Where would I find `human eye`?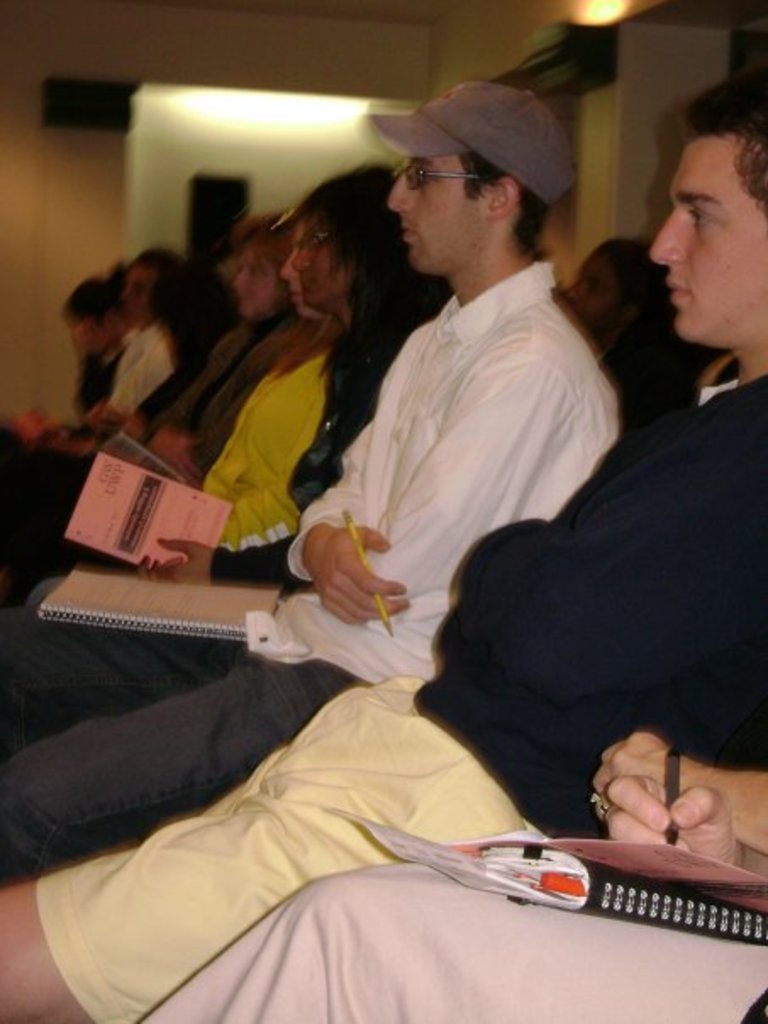
At select_region(409, 166, 436, 190).
